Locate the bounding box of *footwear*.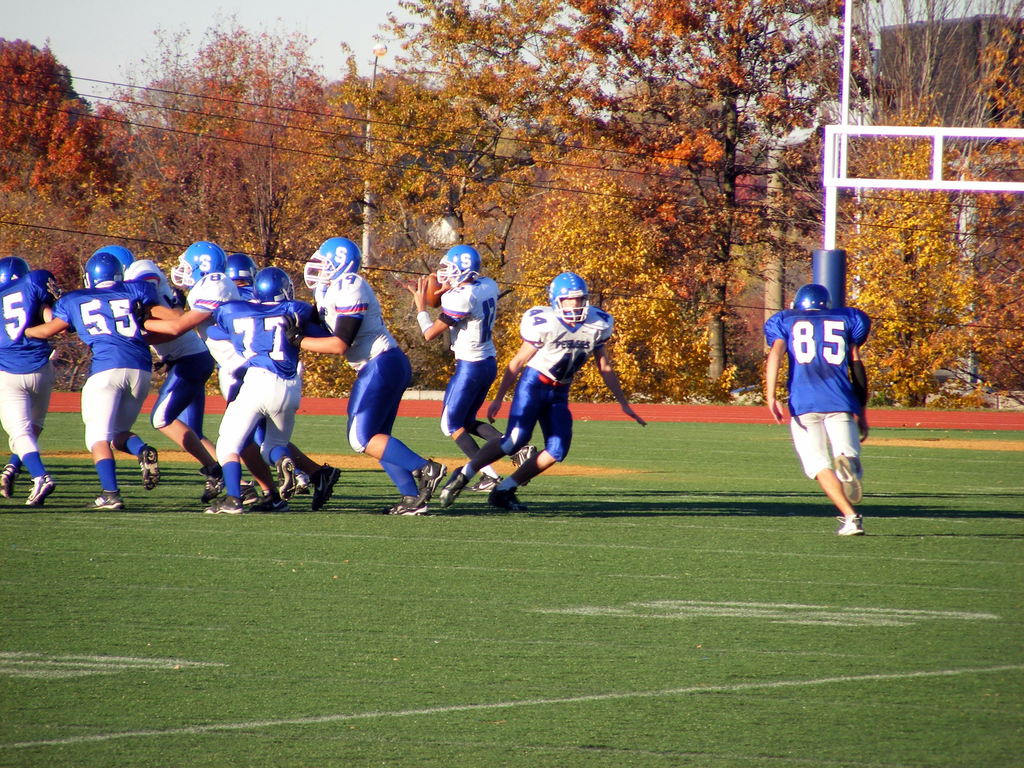
Bounding box: 200/492/244/513.
